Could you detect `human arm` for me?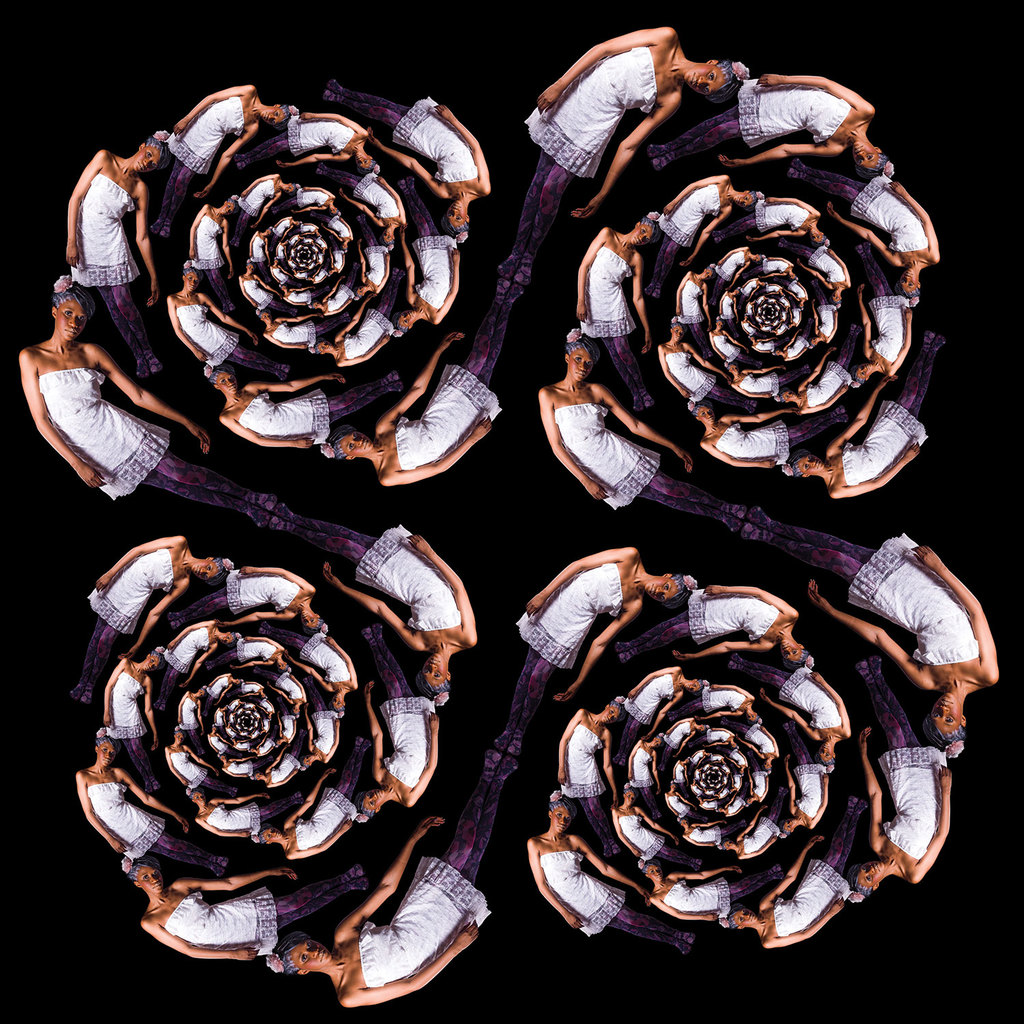
Detection result: 680,793,696,809.
